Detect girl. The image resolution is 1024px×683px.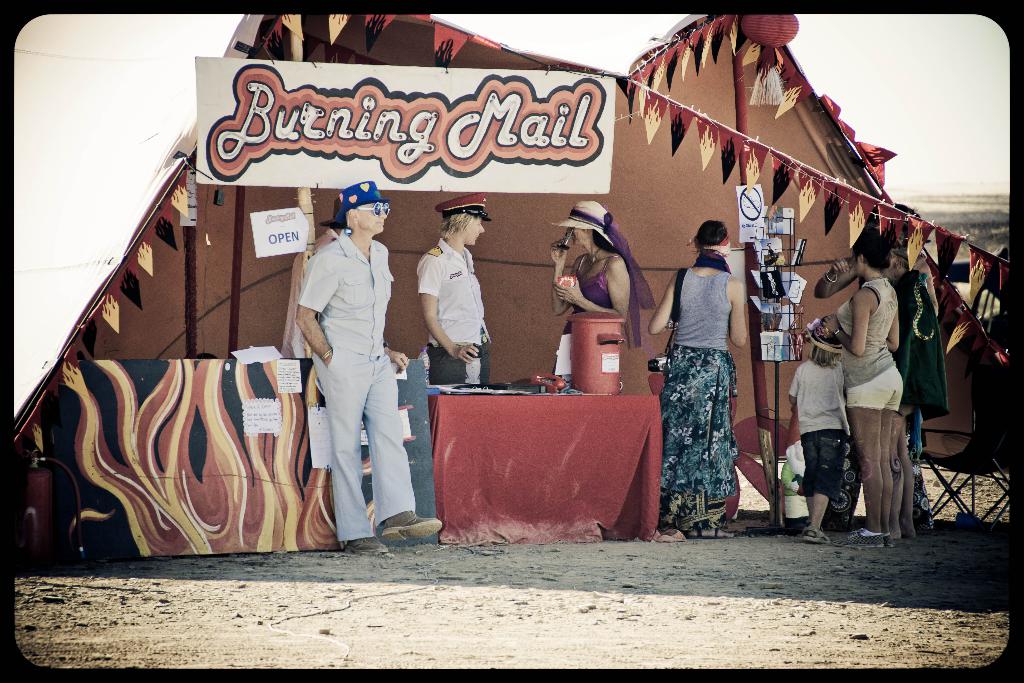
detection(788, 314, 852, 543).
